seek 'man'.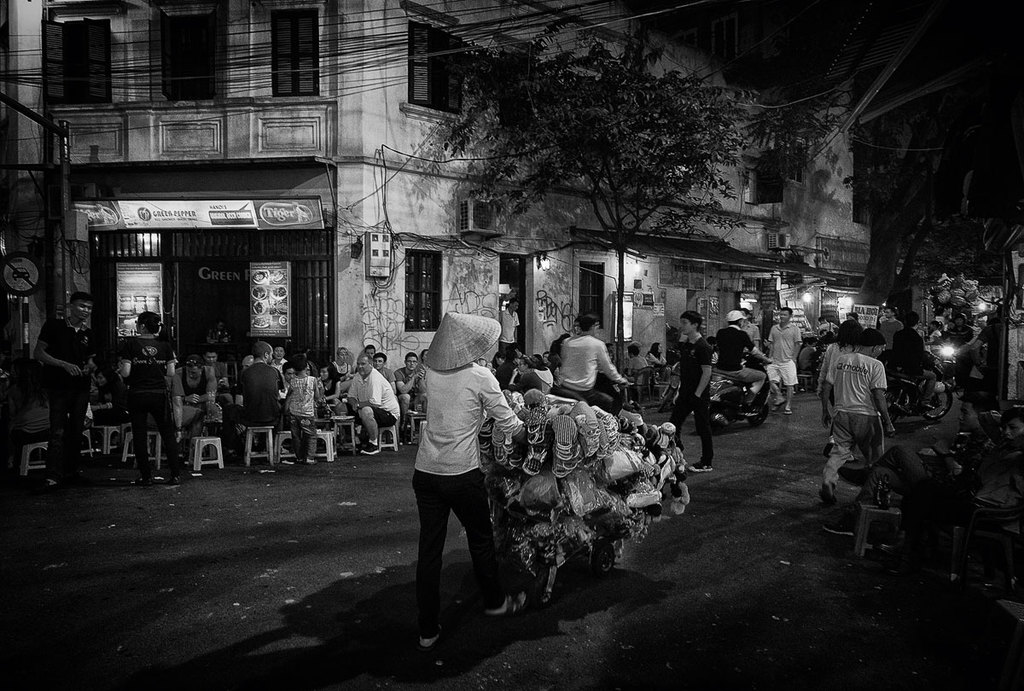
[876, 305, 902, 351].
